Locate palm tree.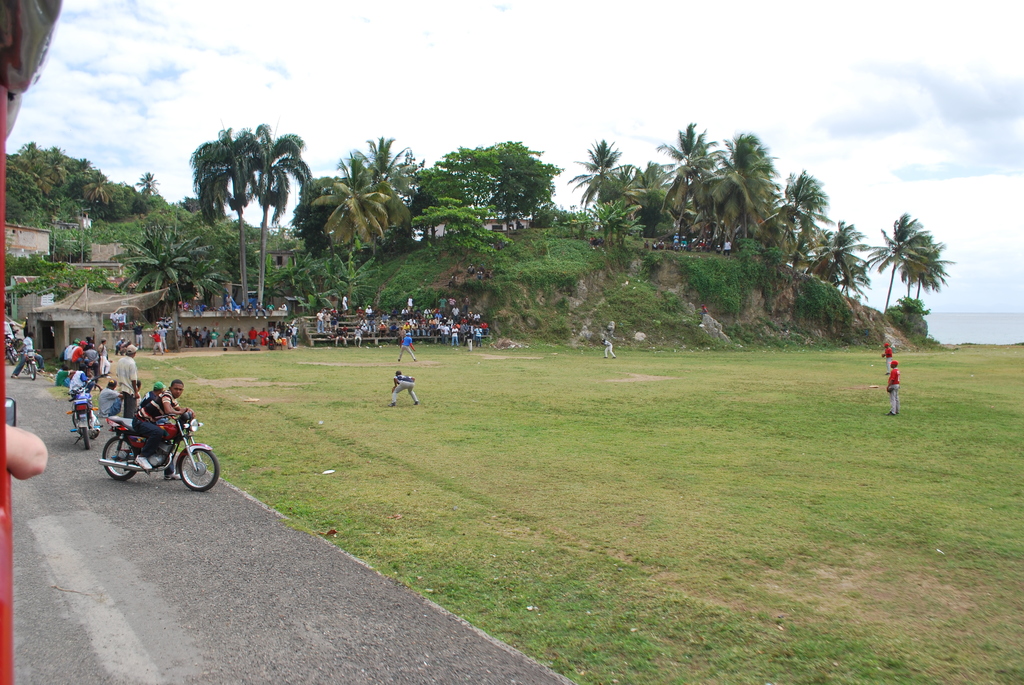
Bounding box: 789 168 810 276.
